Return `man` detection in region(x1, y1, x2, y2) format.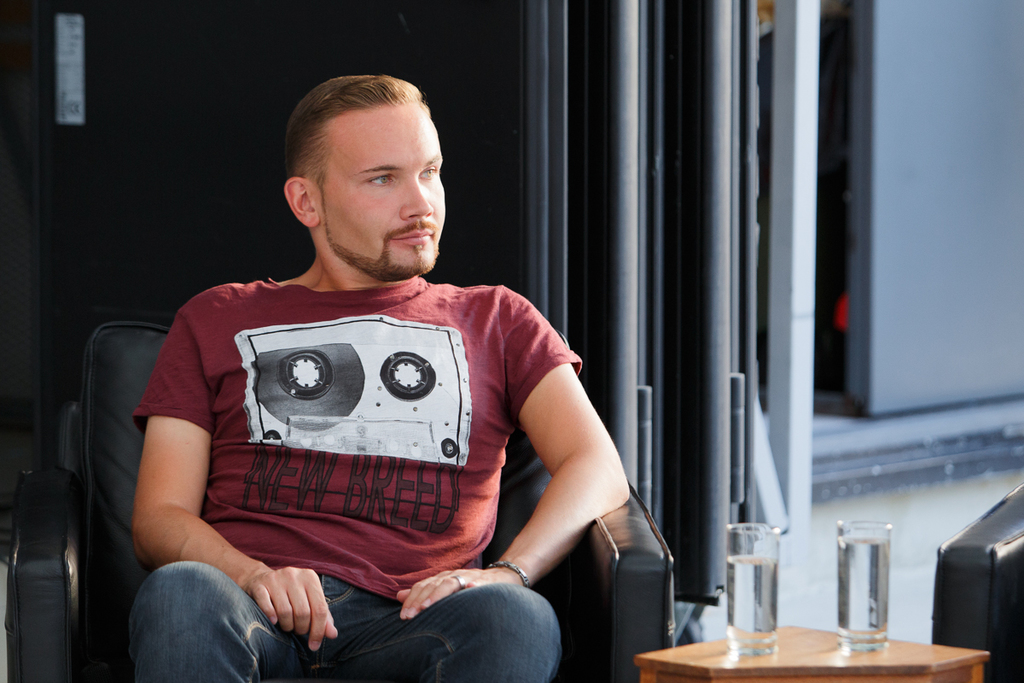
region(125, 77, 614, 682).
